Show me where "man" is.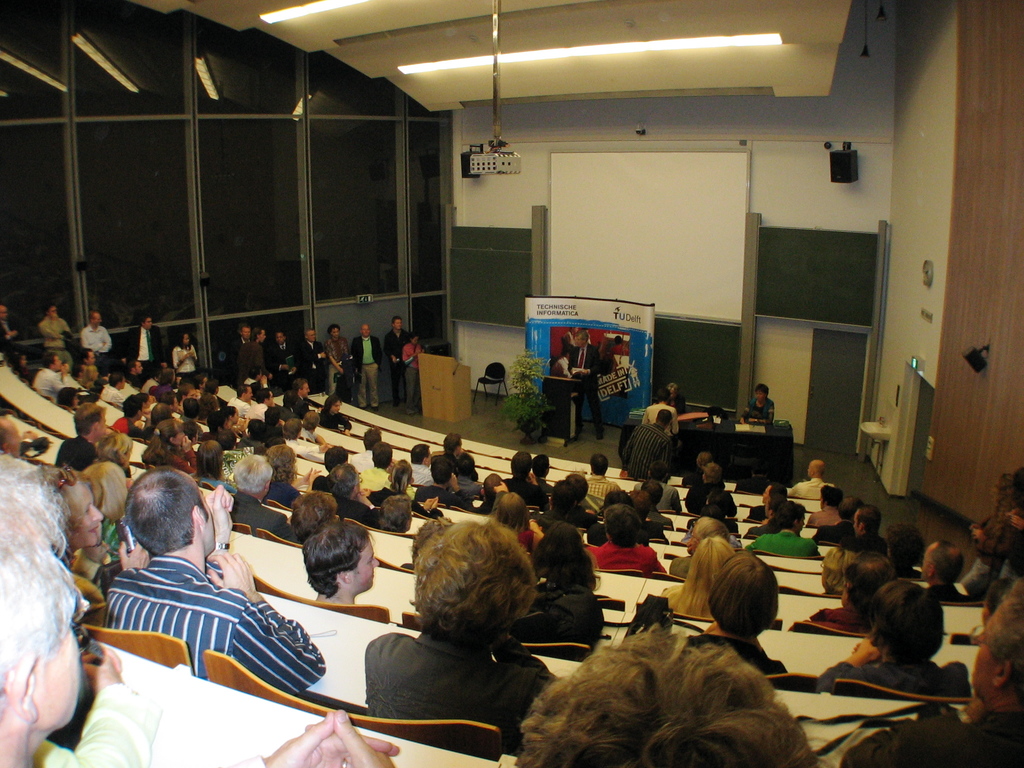
"man" is at [221,381,250,424].
